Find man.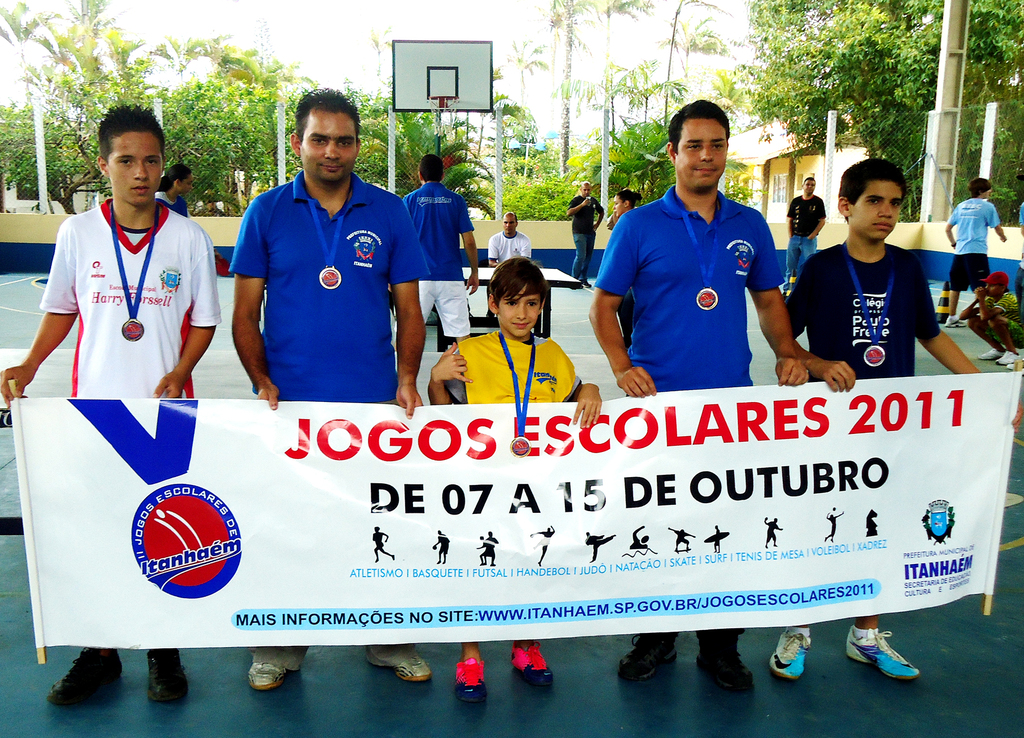
box=[226, 86, 431, 693].
